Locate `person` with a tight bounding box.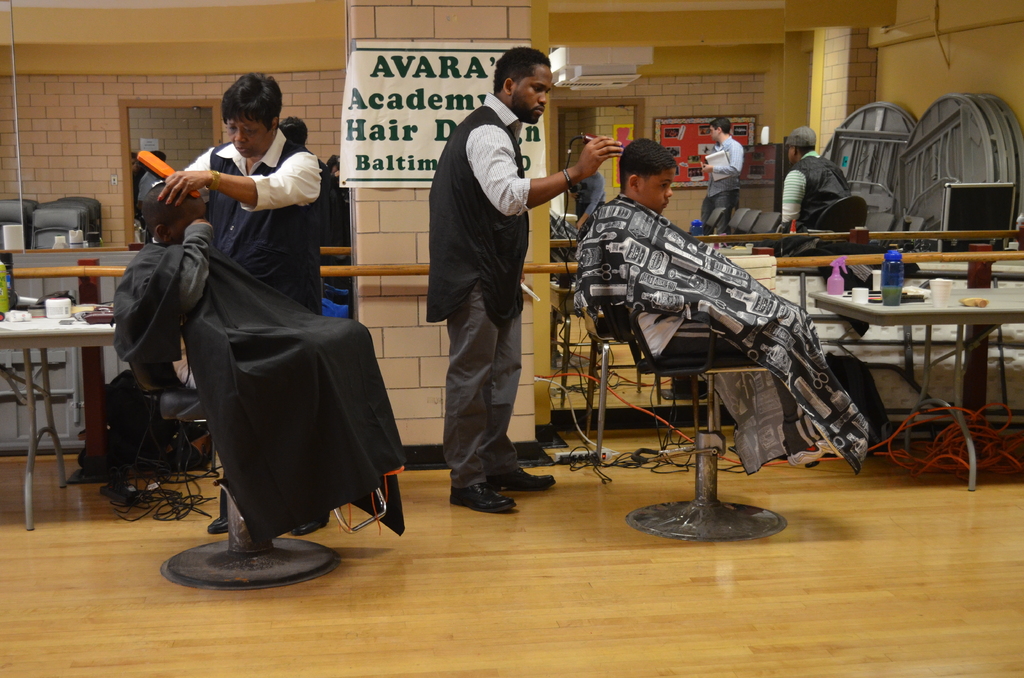
x1=772 y1=129 x2=858 y2=238.
